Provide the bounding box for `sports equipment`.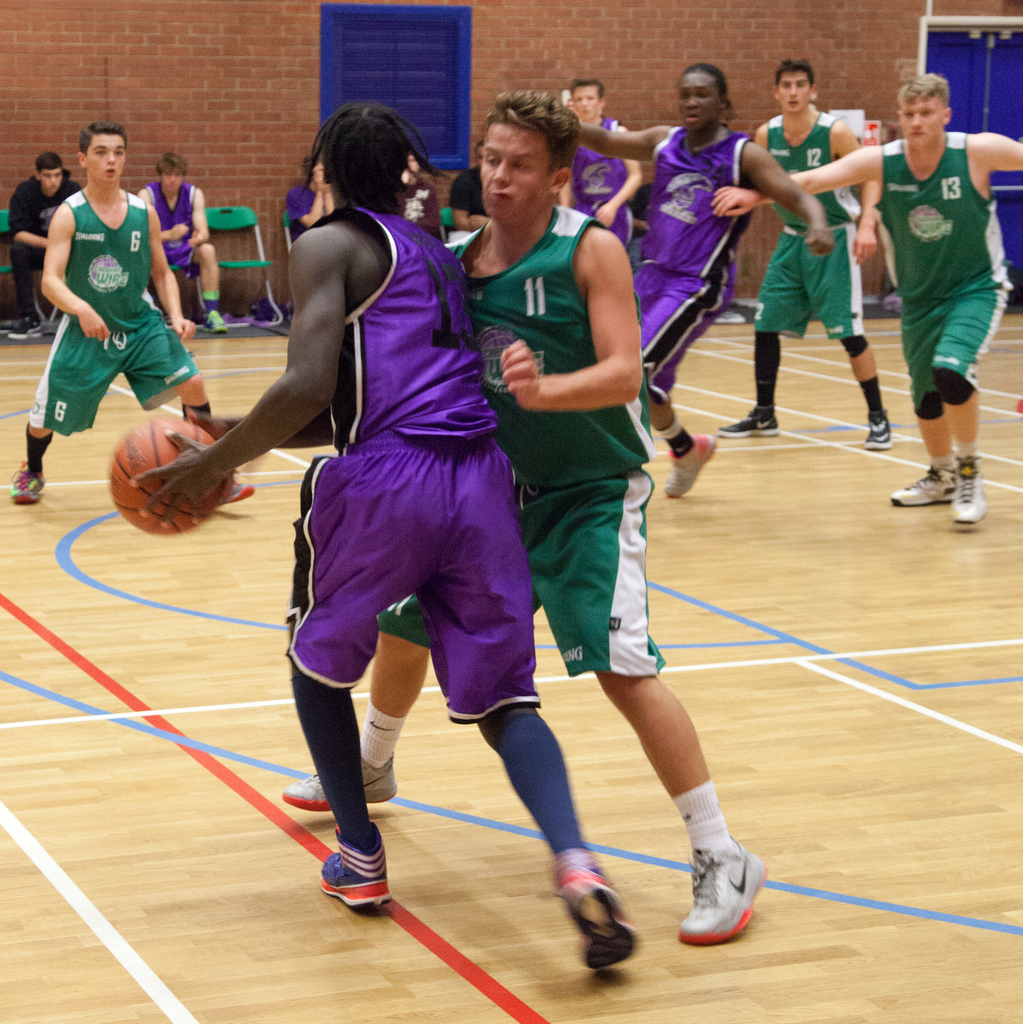
select_region(945, 458, 985, 526).
